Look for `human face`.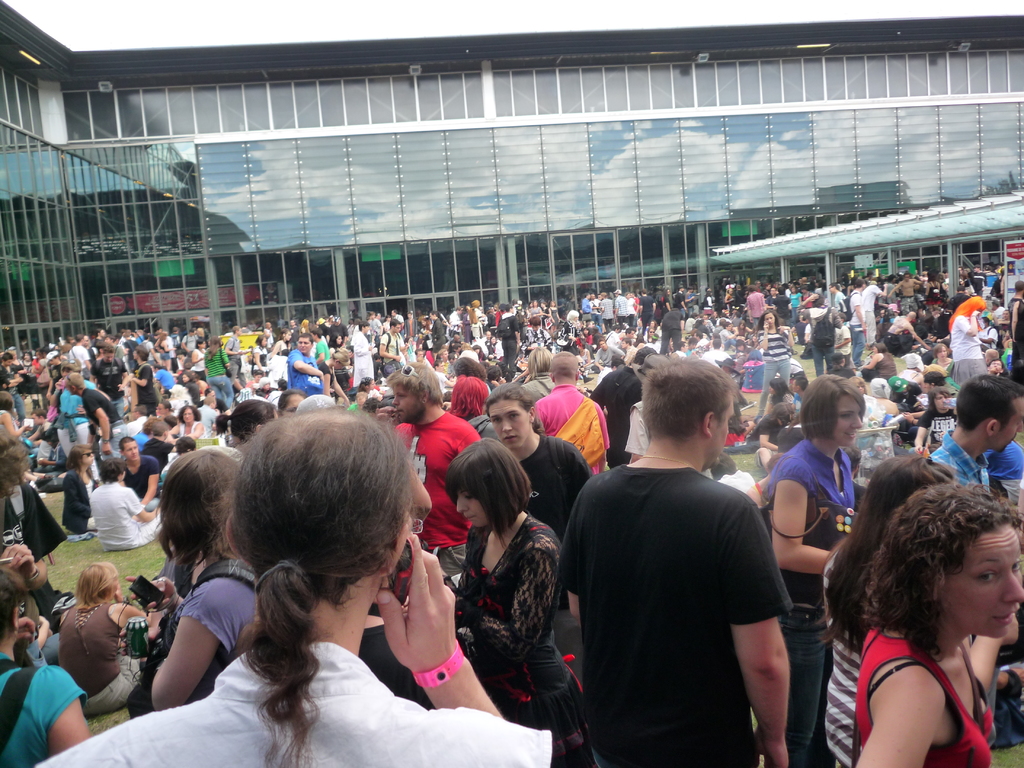
Found: 458,494,481,532.
